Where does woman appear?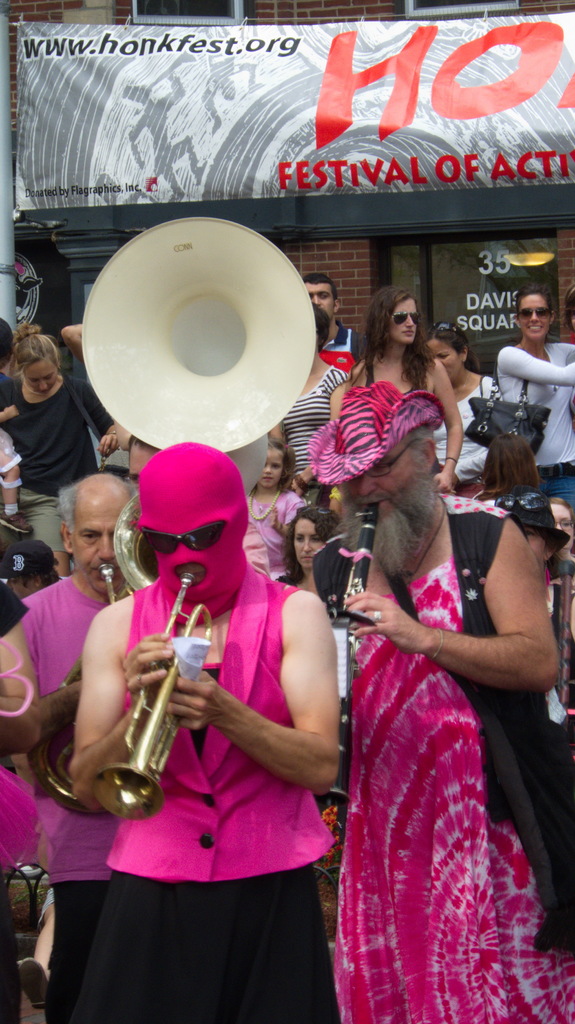
Appears at bbox=(0, 322, 121, 580).
